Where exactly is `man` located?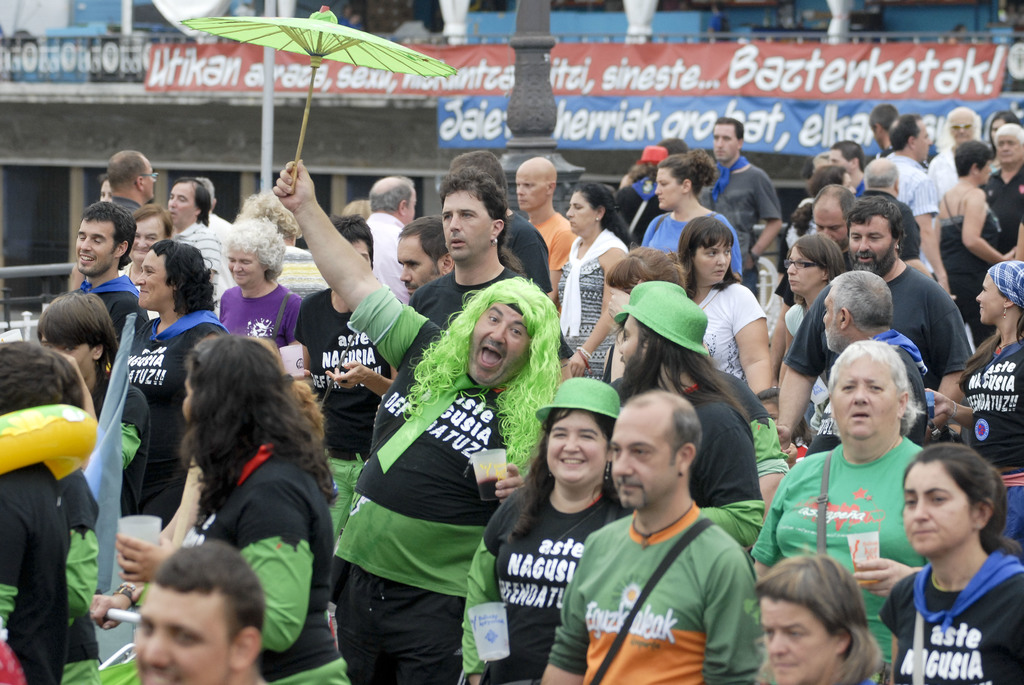
Its bounding box is 273,159,561,684.
